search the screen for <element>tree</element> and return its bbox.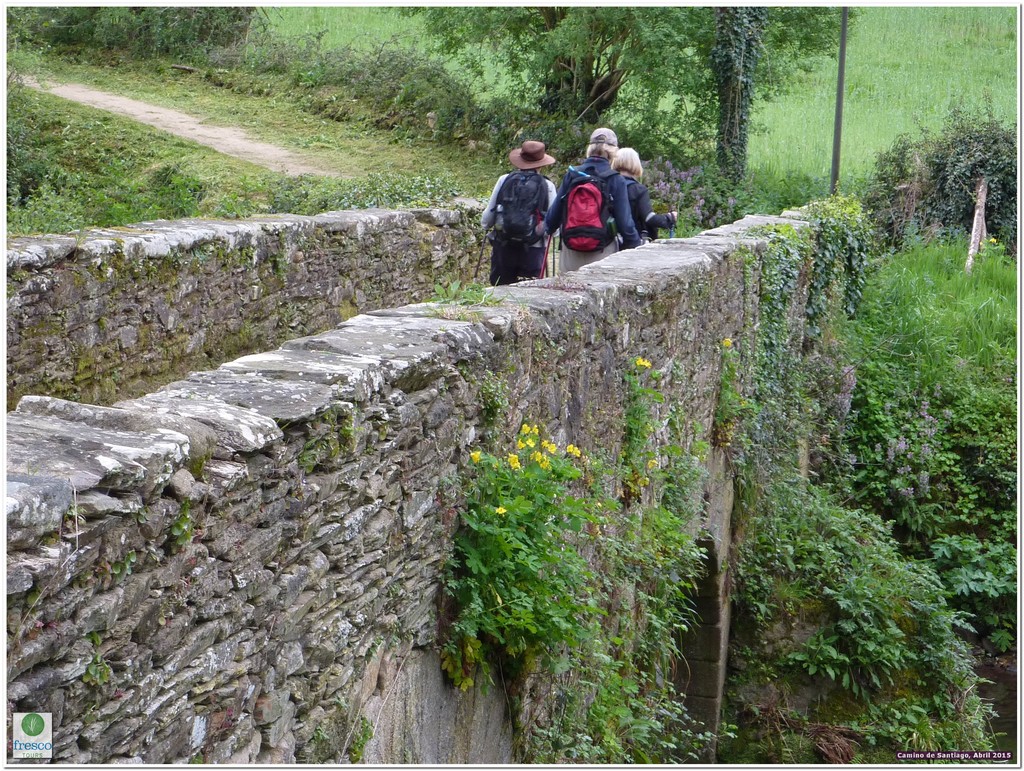
Found: region(687, 3, 773, 210).
